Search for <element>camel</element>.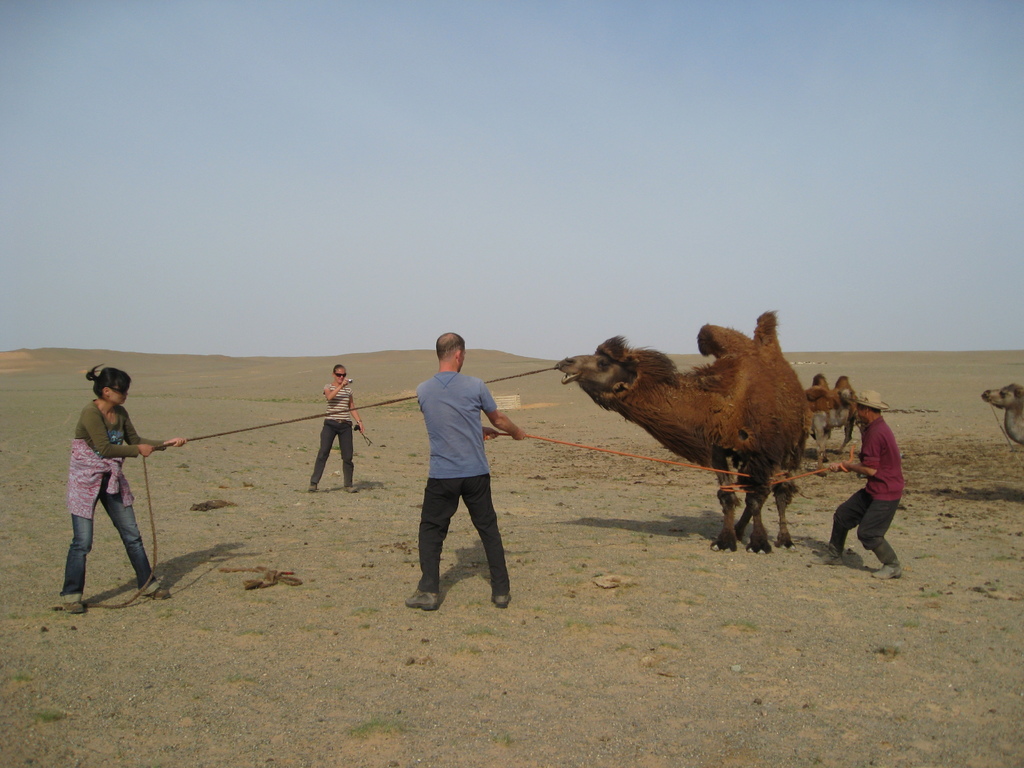
Found at left=556, top=311, right=815, bottom=556.
